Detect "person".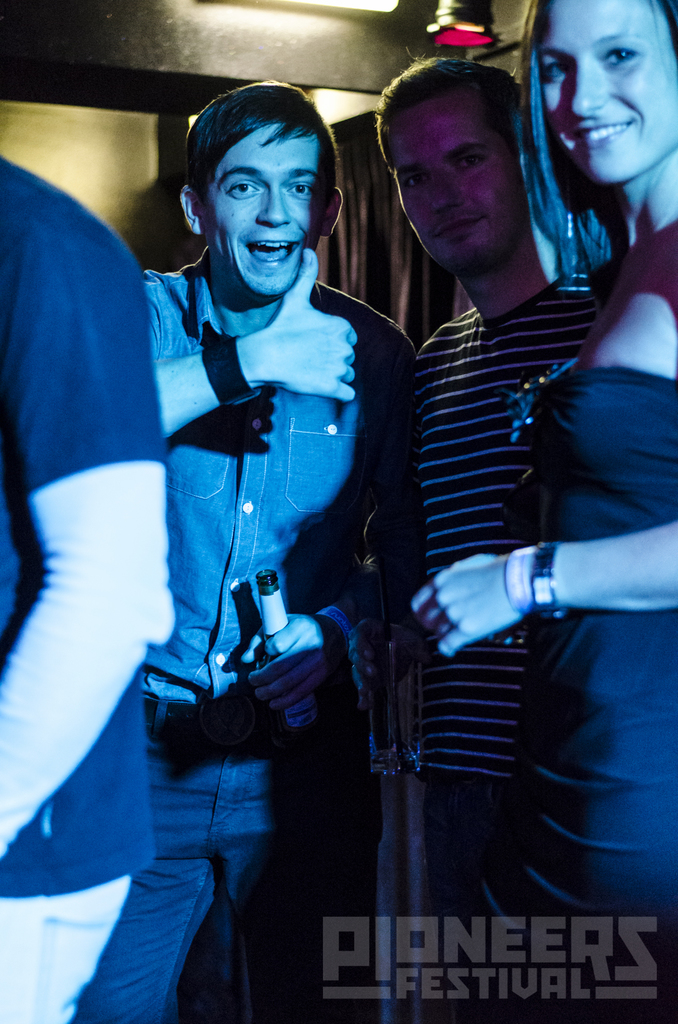
Detected at <region>0, 149, 157, 1022</region>.
